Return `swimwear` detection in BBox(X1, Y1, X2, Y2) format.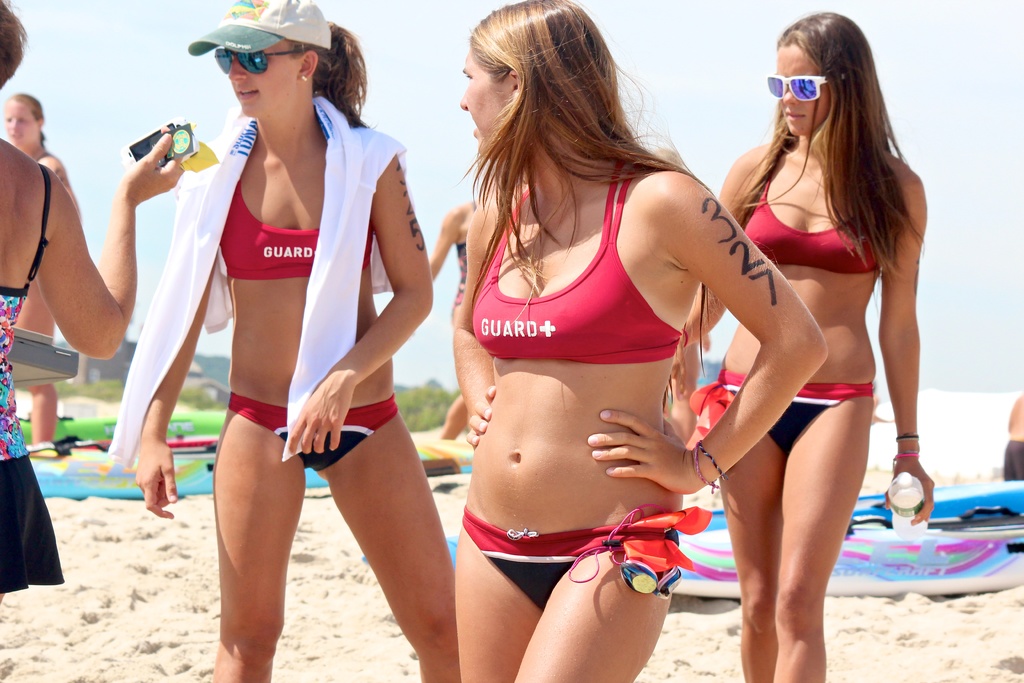
BBox(221, 177, 382, 283).
